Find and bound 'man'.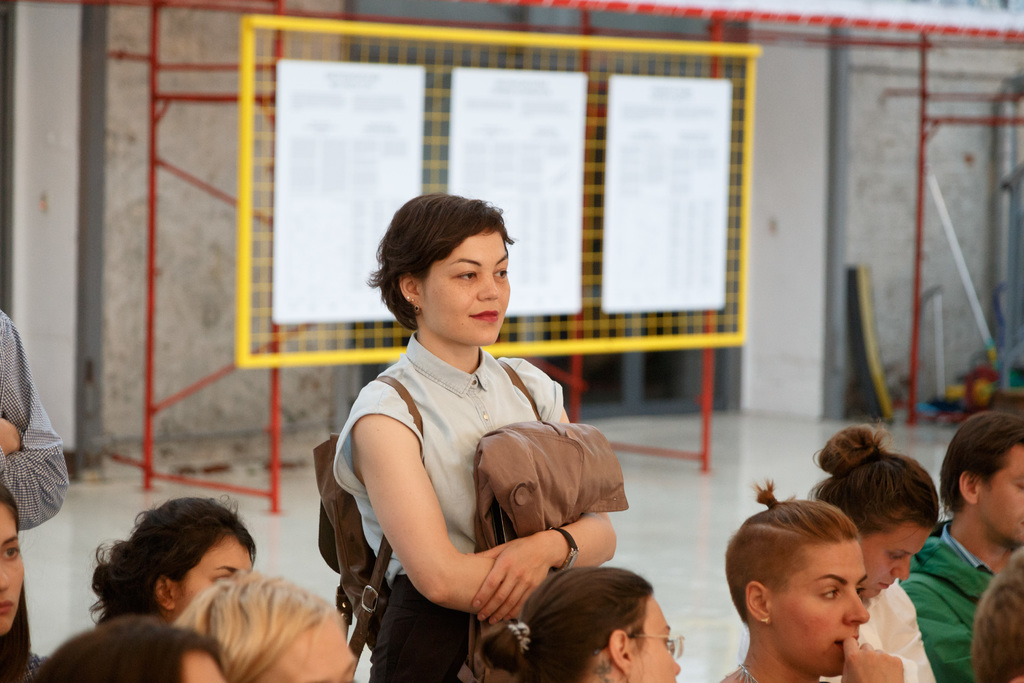
Bound: <bbox>0, 293, 71, 538</bbox>.
